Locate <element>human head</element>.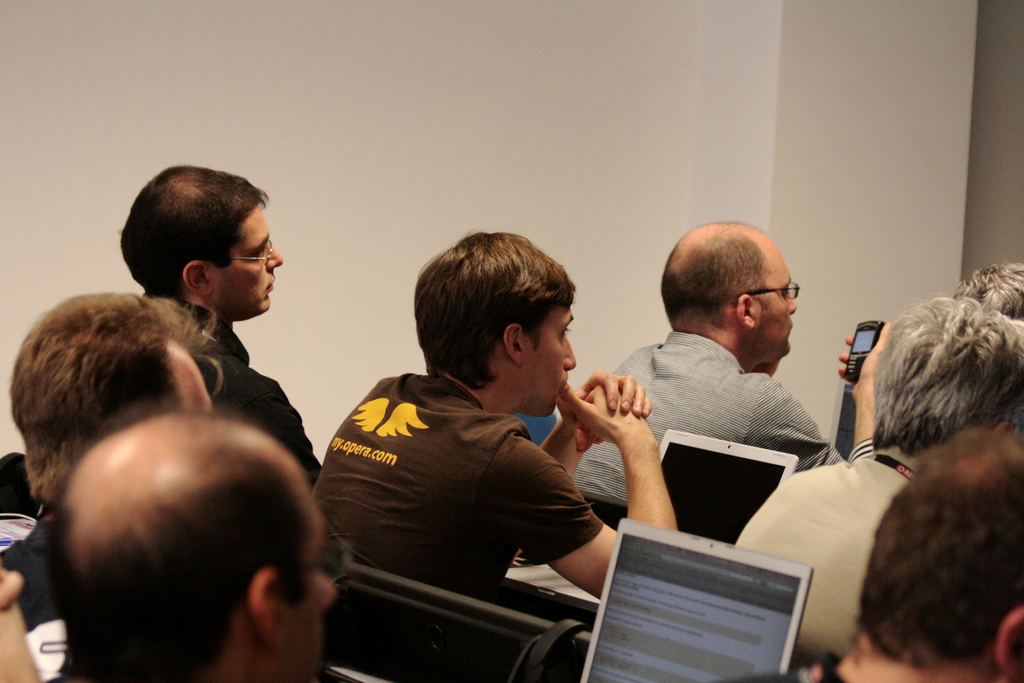
Bounding box: left=855, top=427, right=1023, bottom=682.
